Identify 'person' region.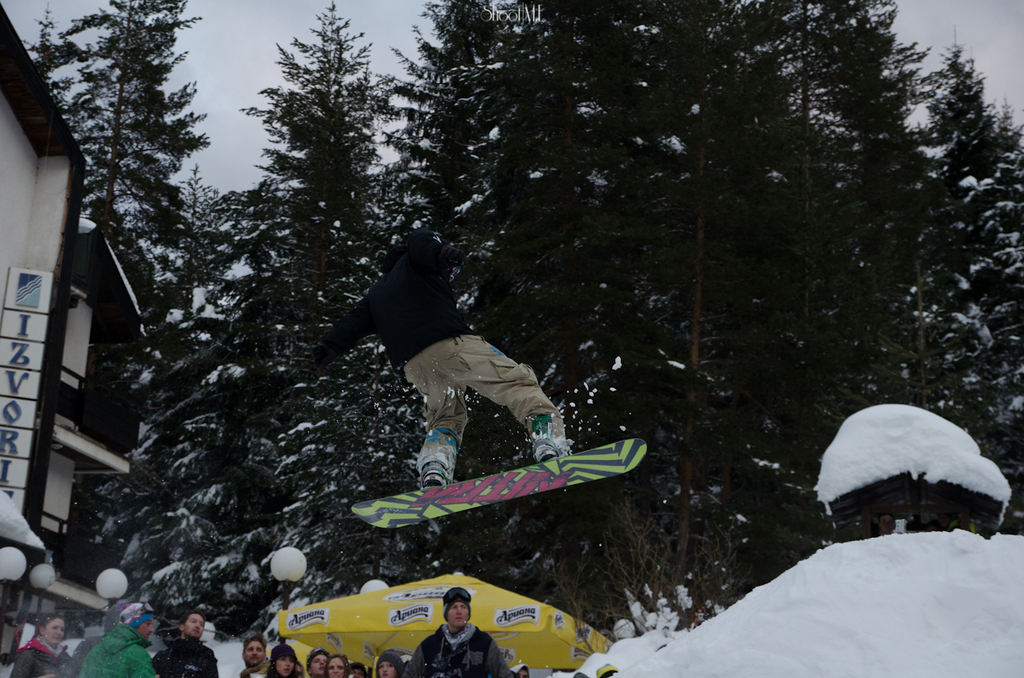
Region: x1=268 y1=642 x2=304 y2=676.
